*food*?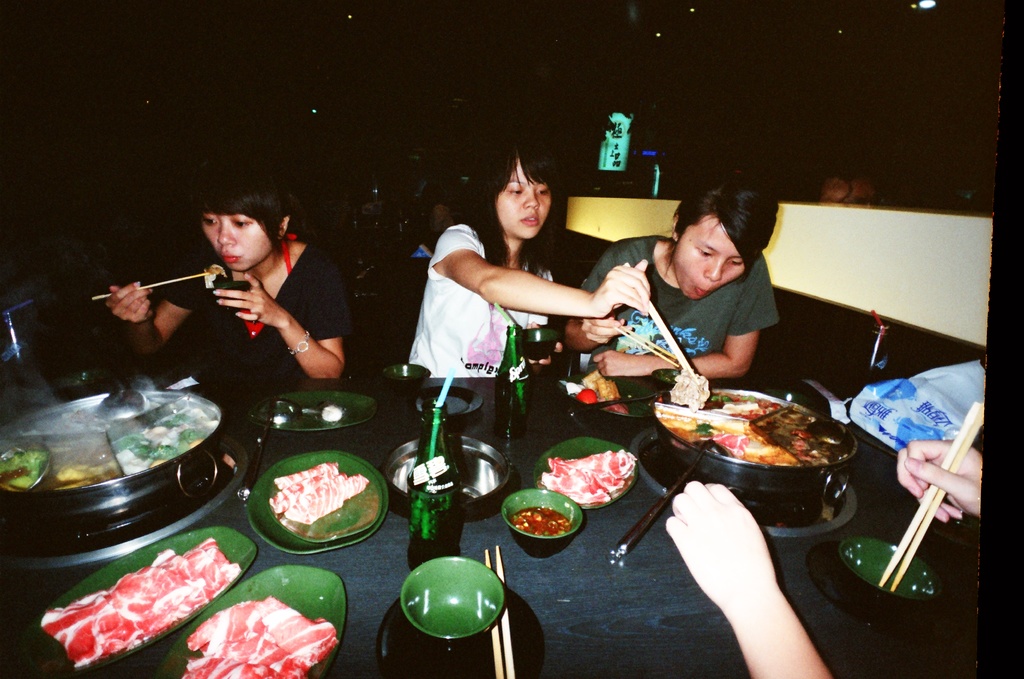
bbox=[266, 460, 369, 529]
